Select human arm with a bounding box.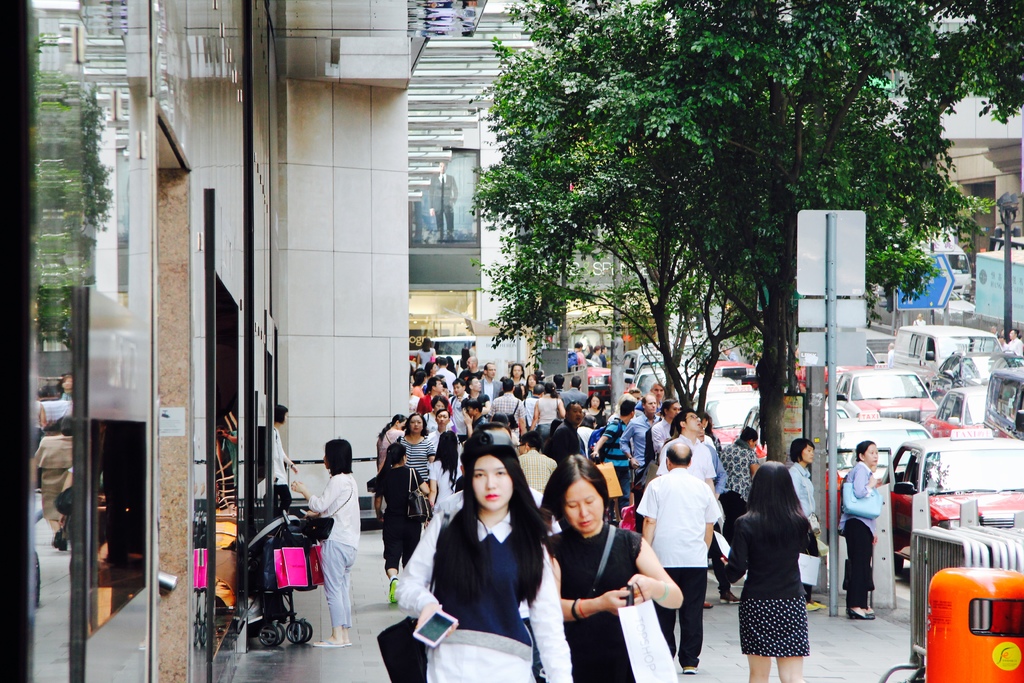
{"left": 852, "top": 452, "right": 879, "bottom": 500}.
